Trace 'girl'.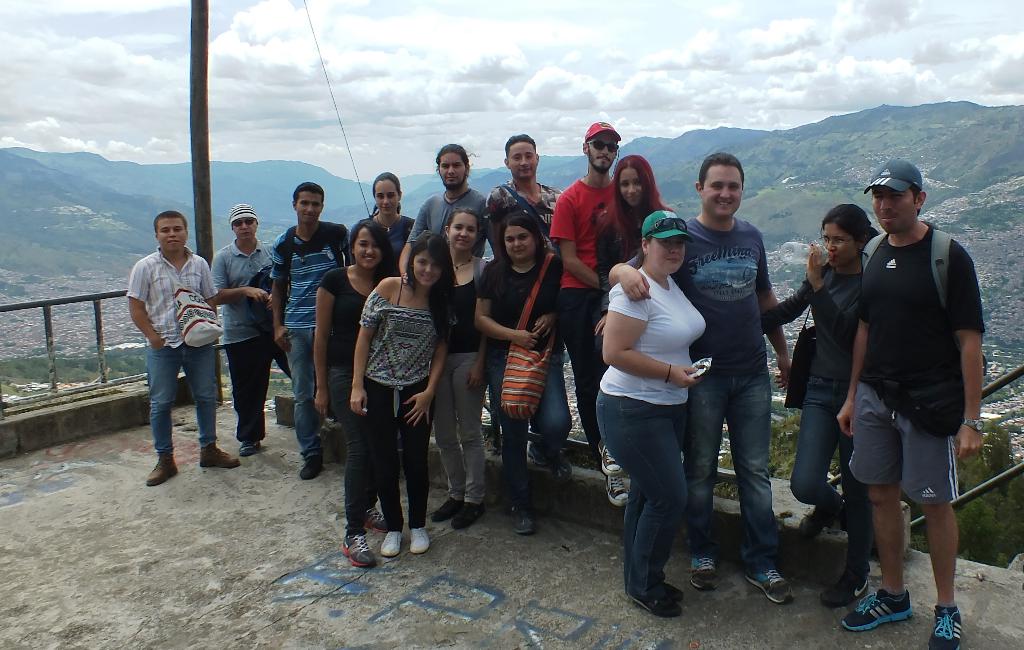
Traced to crop(469, 211, 574, 539).
